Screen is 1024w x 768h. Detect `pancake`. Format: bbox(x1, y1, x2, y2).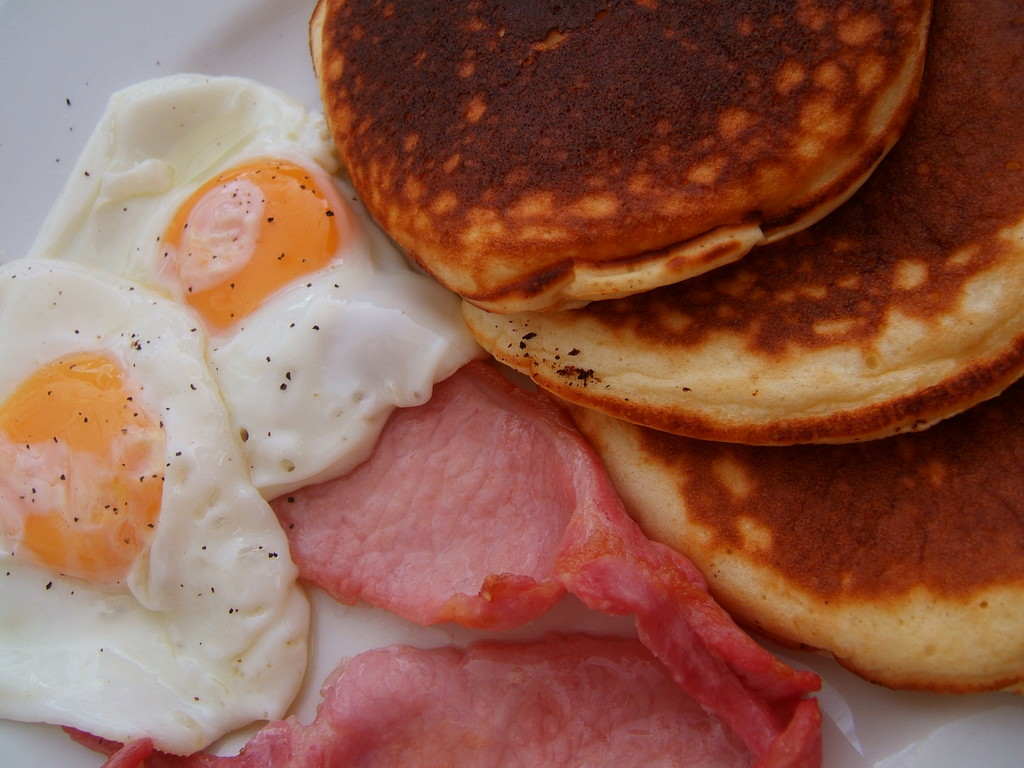
bbox(312, 0, 921, 310).
